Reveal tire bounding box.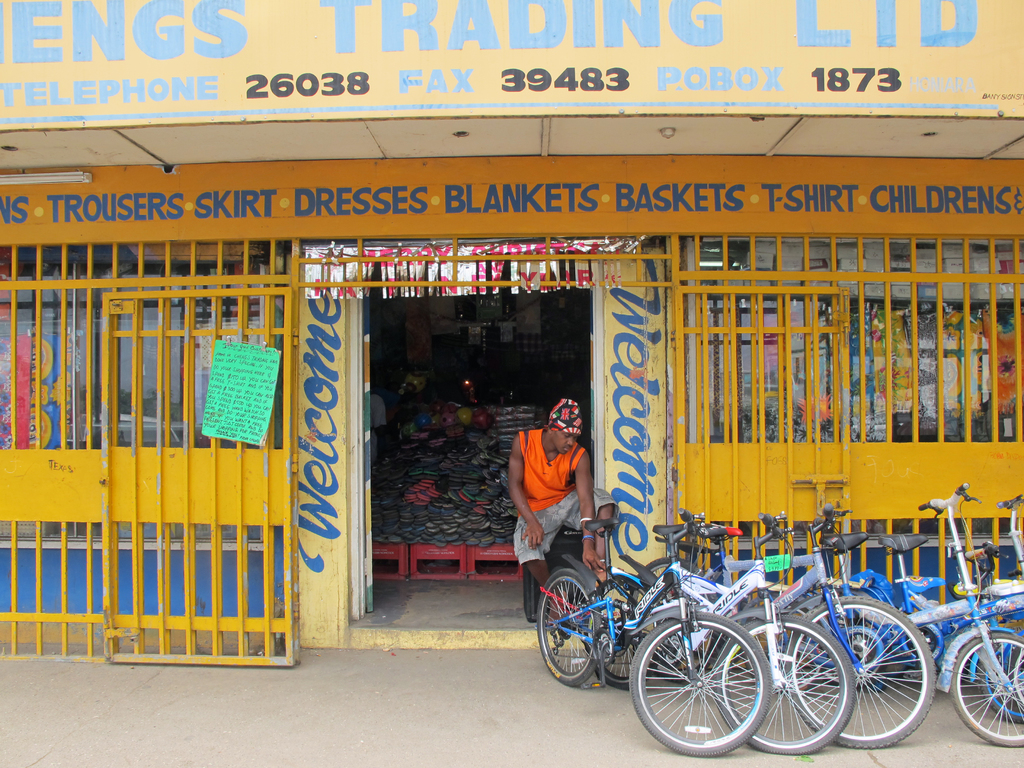
Revealed: x1=975 y1=634 x2=1023 y2=724.
